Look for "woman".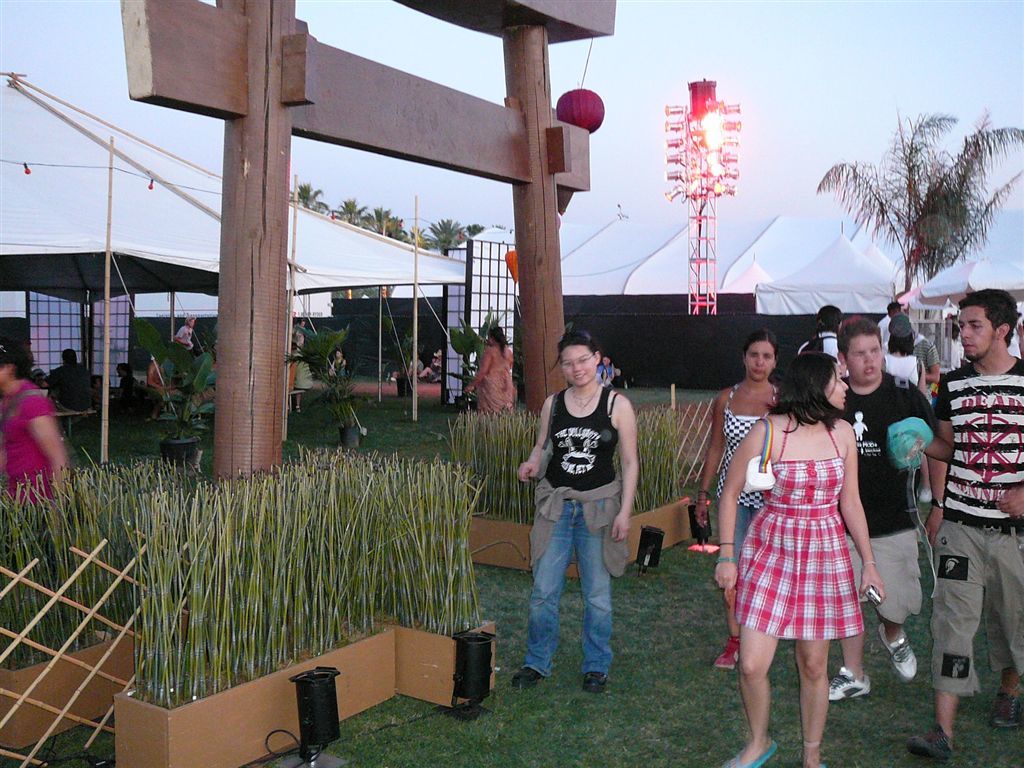
Found: 696,333,784,668.
